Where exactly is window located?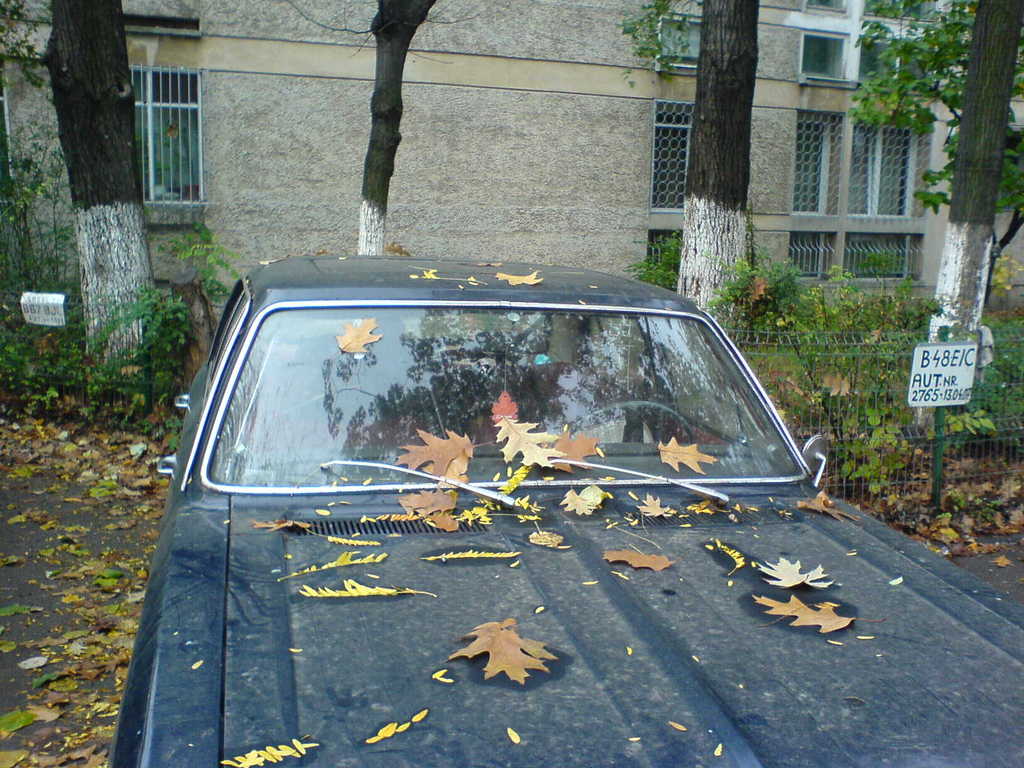
Its bounding box is (860, 0, 945, 42).
